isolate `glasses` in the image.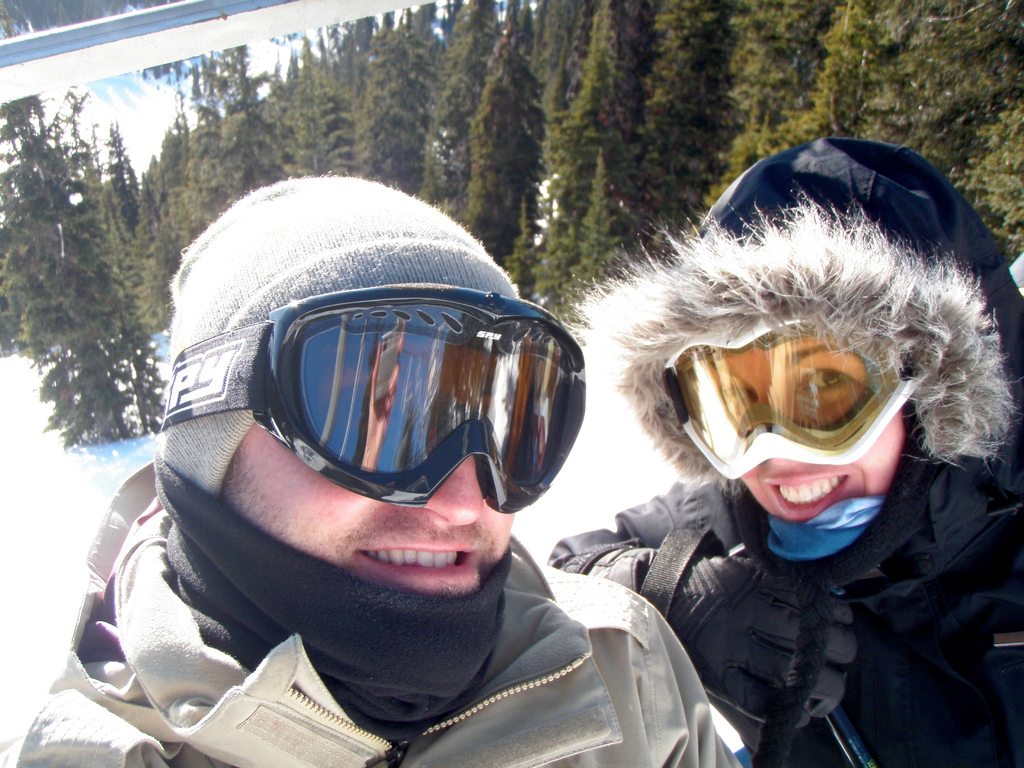
Isolated region: x1=247, y1=280, x2=588, y2=526.
